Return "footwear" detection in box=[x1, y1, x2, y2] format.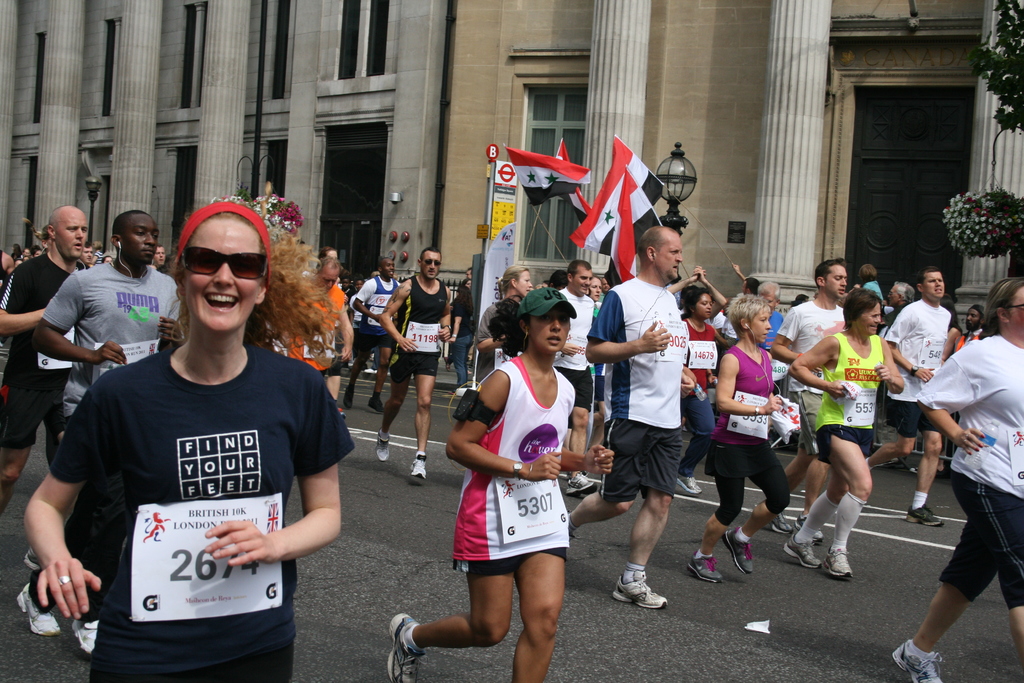
box=[774, 509, 798, 536].
